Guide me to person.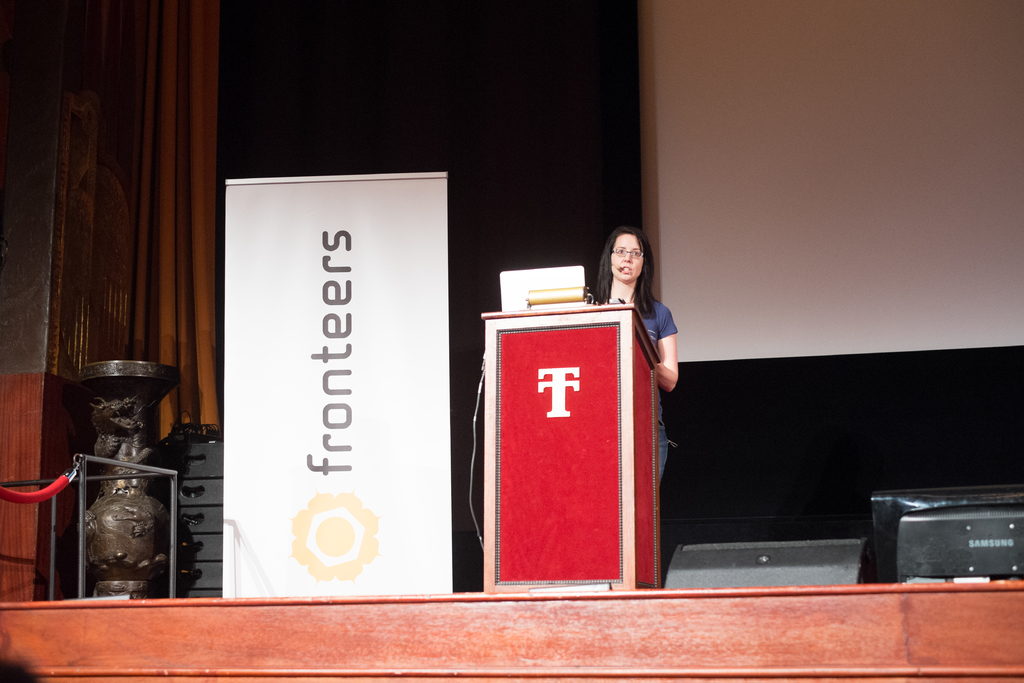
Guidance: [575,224,689,478].
